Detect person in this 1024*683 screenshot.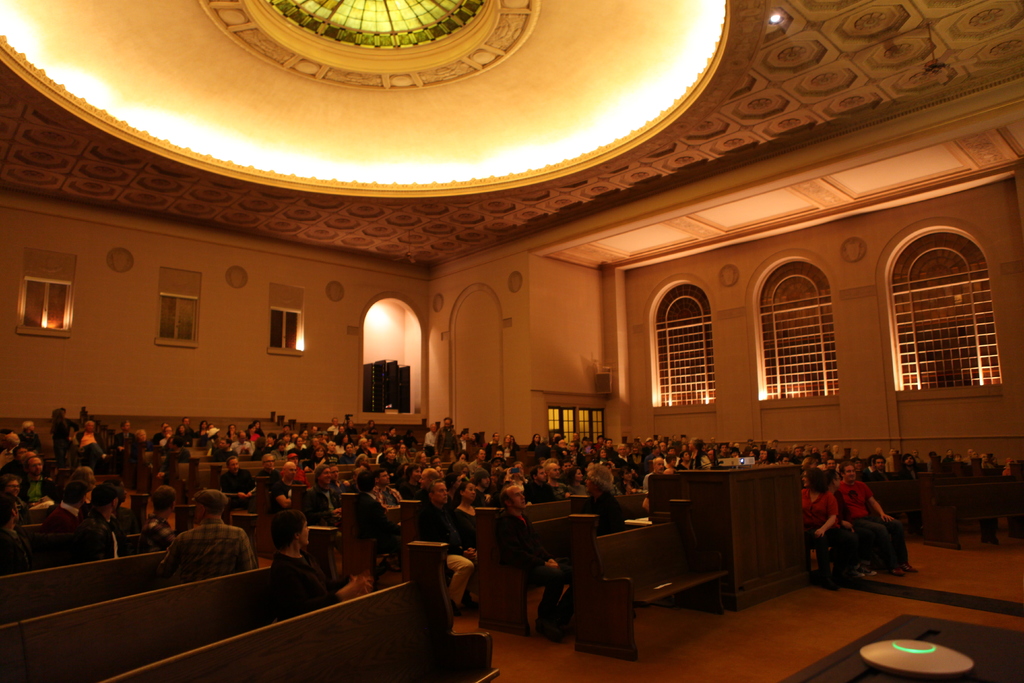
Detection: l=838, t=461, r=922, b=575.
